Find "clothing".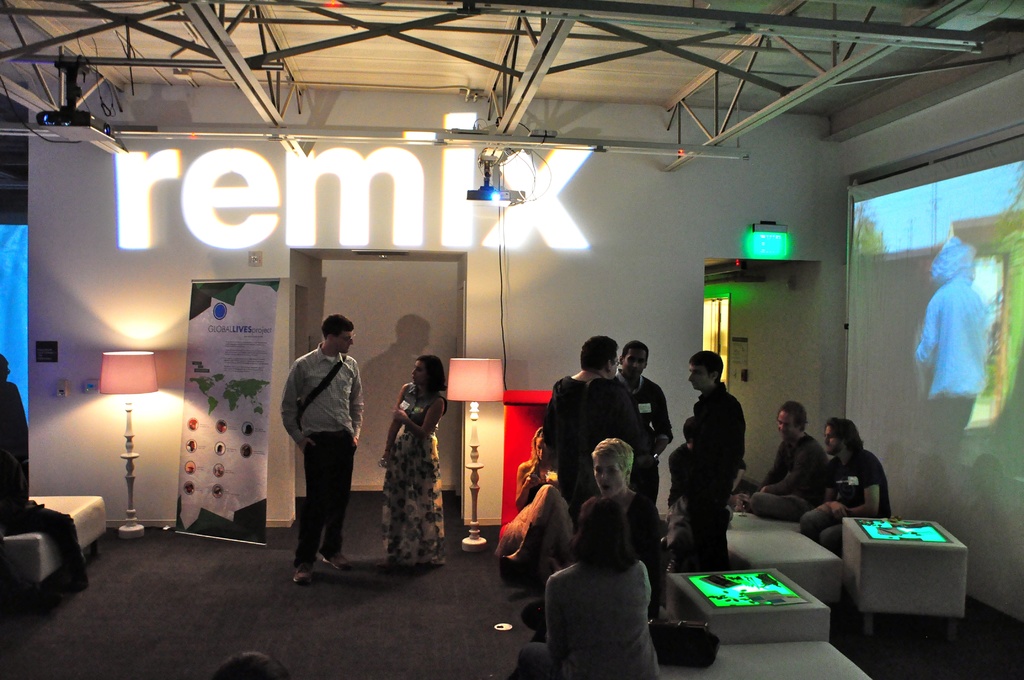
365 376 445 546.
